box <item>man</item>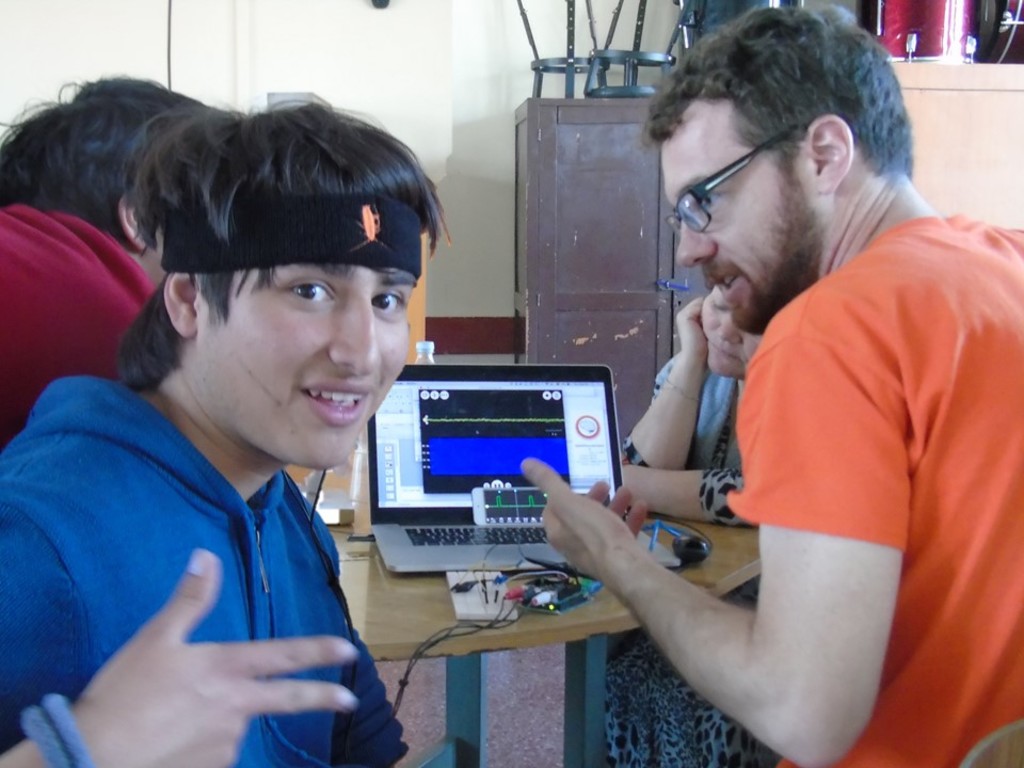
crop(0, 86, 462, 767)
